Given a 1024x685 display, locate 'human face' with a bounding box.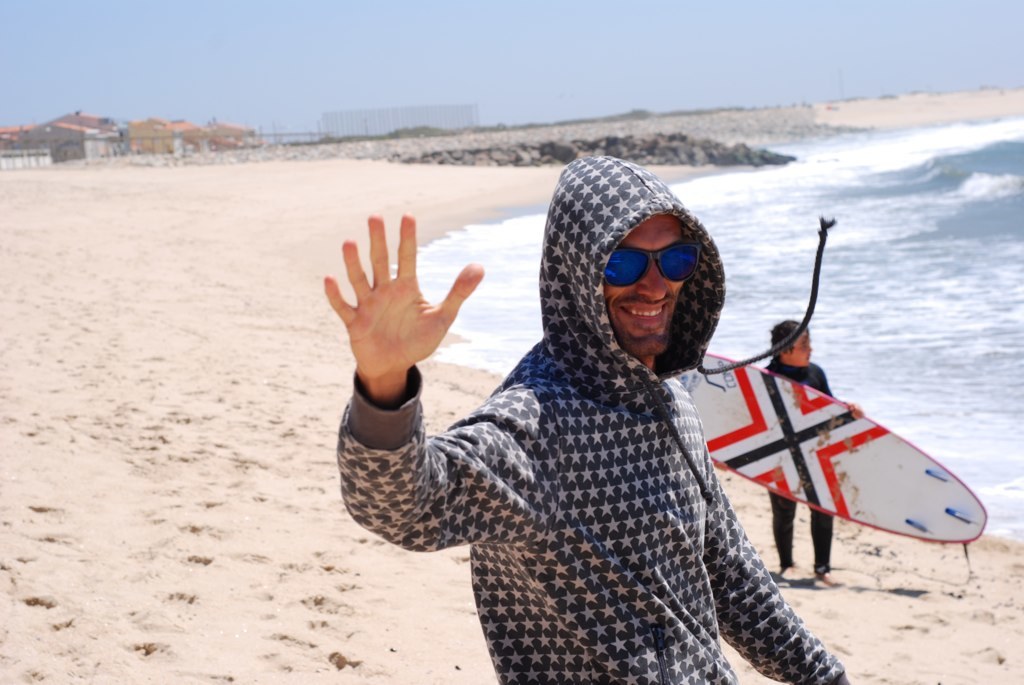
Located: <bbox>606, 200, 699, 356</bbox>.
